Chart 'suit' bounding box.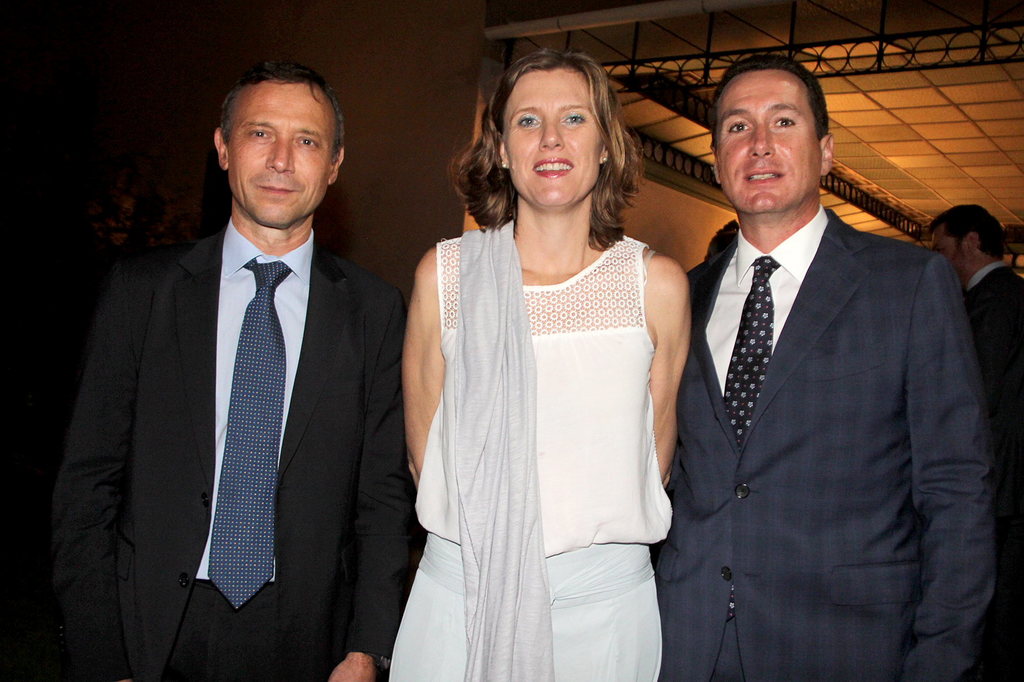
Charted: rect(46, 99, 413, 674).
